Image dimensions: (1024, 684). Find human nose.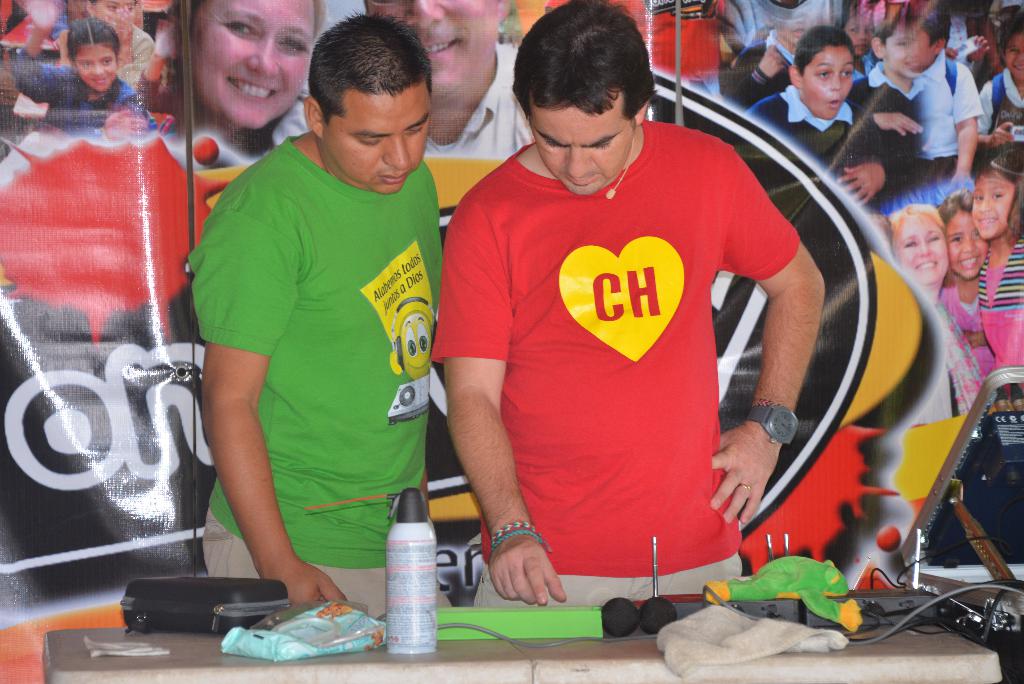
(left=381, top=136, right=408, bottom=168).
